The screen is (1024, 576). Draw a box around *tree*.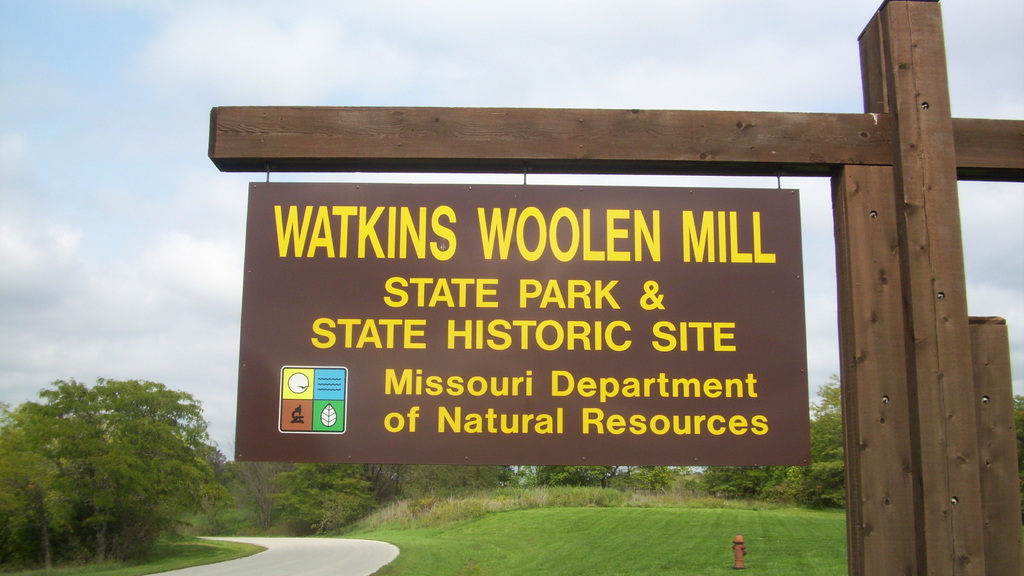
rect(0, 400, 76, 573).
